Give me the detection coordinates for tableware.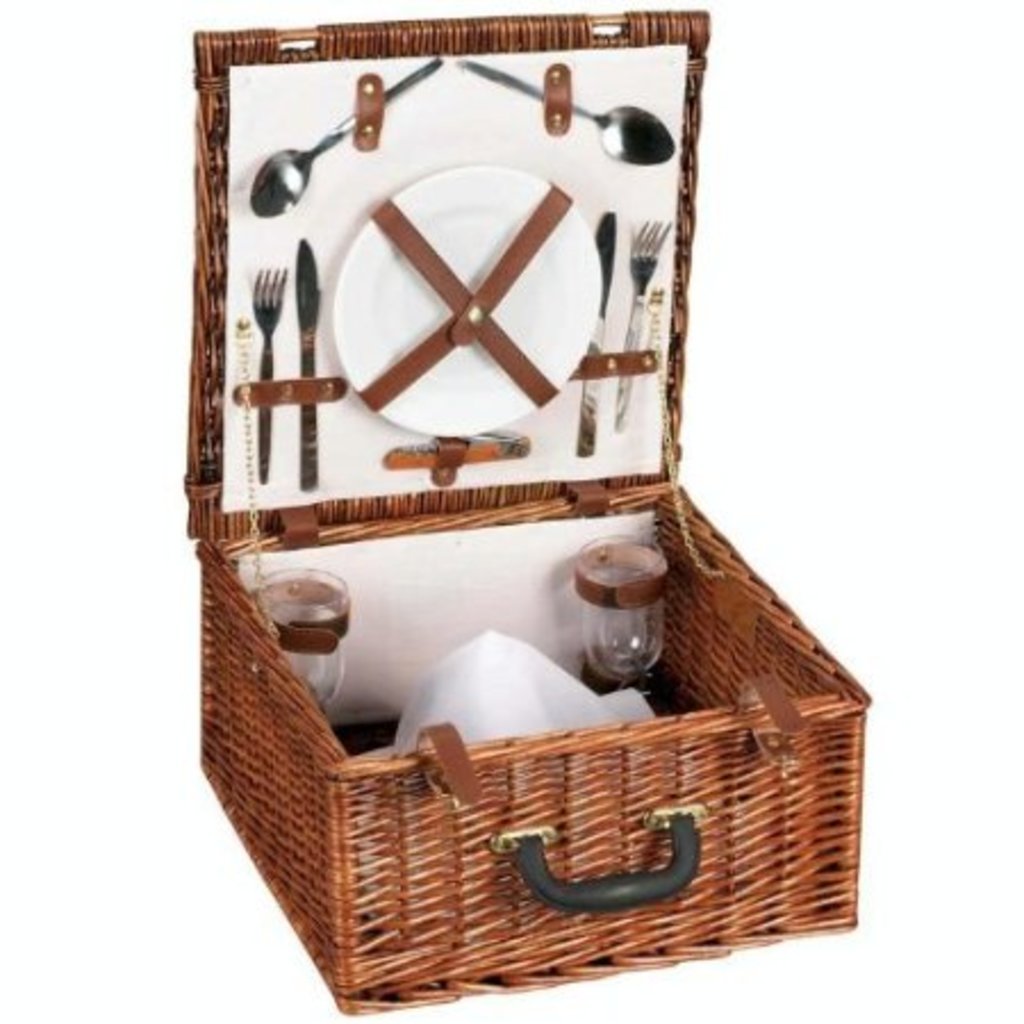
bbox(569, 207, 621, 453).
